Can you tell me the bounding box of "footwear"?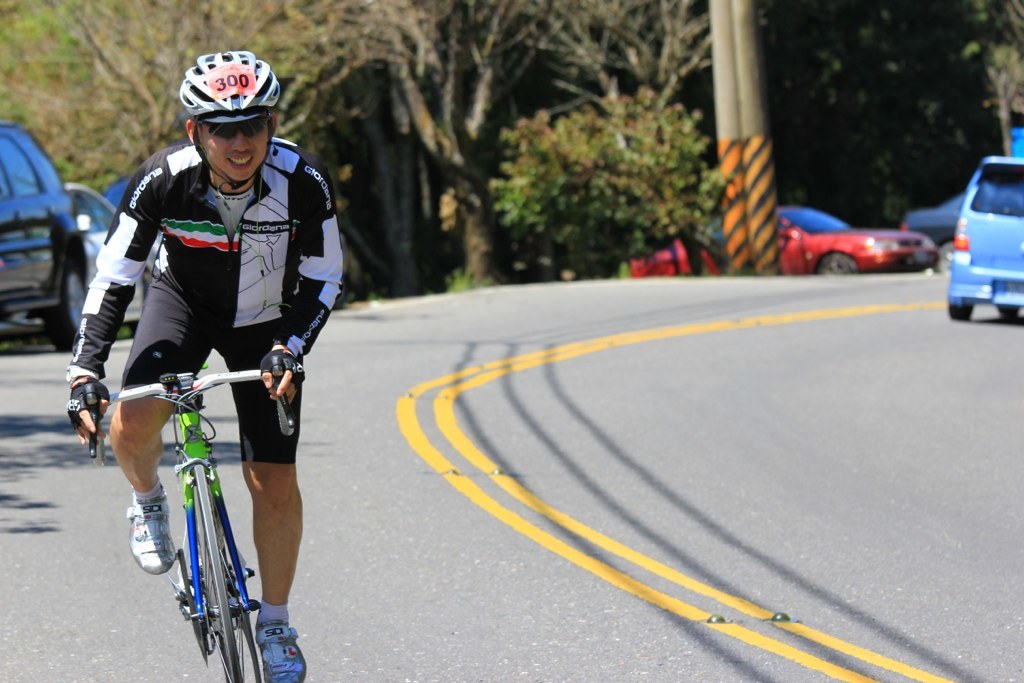
{"x1": 250, "y1": 618, "x2": 306, "y2": 682}.
